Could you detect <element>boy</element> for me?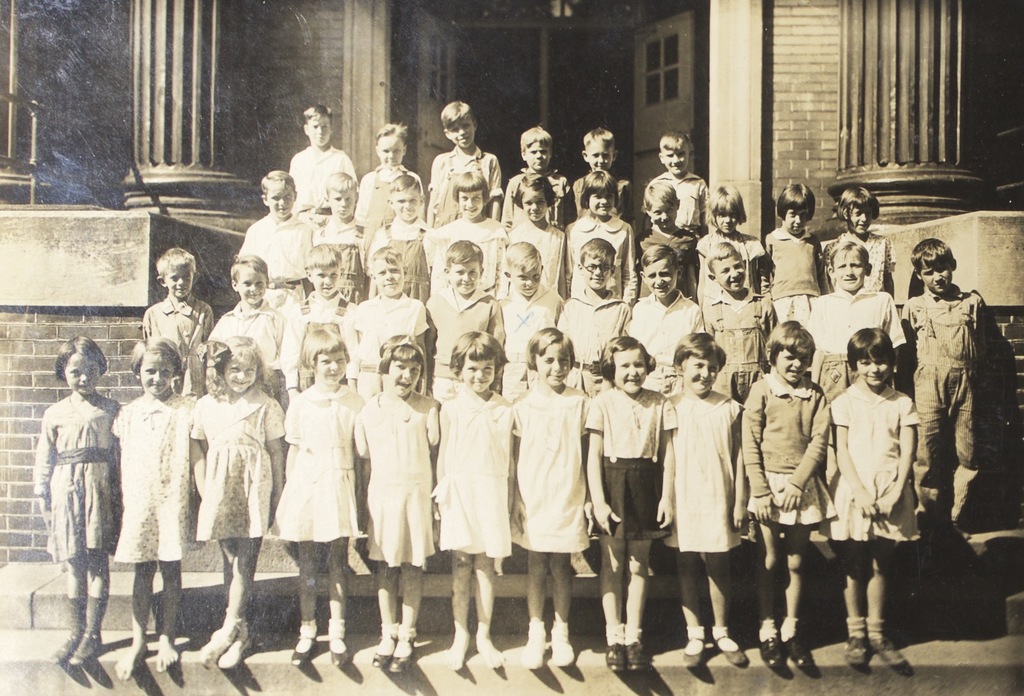
Detection result: rect(280, 245, 349, 402).
